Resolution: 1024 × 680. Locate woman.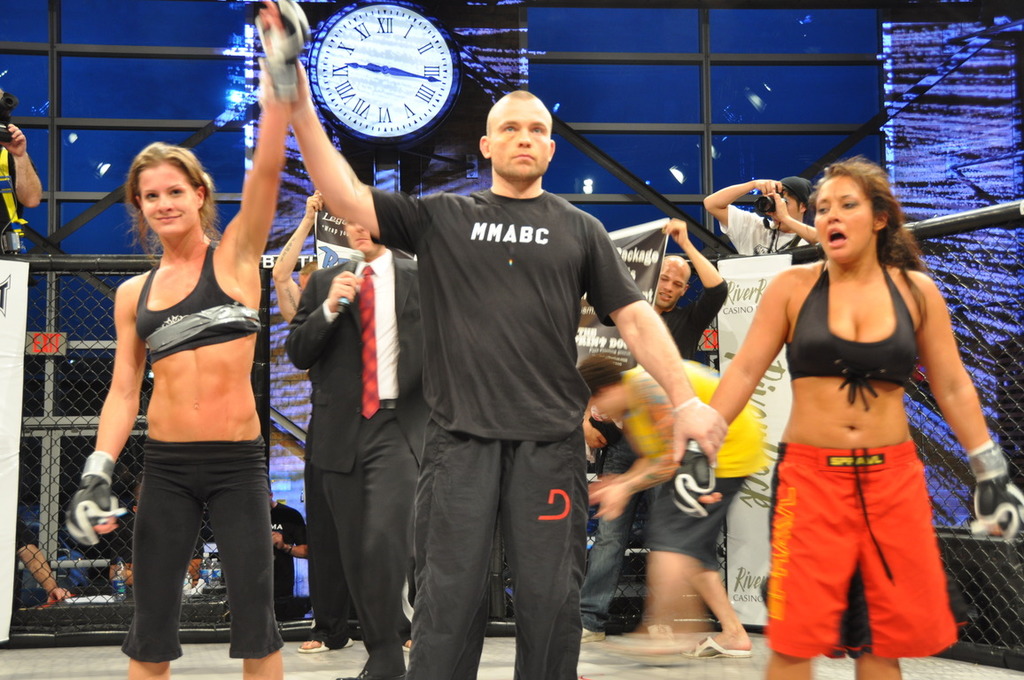
(x1=78, y1=127, x2=282, y2=679).
